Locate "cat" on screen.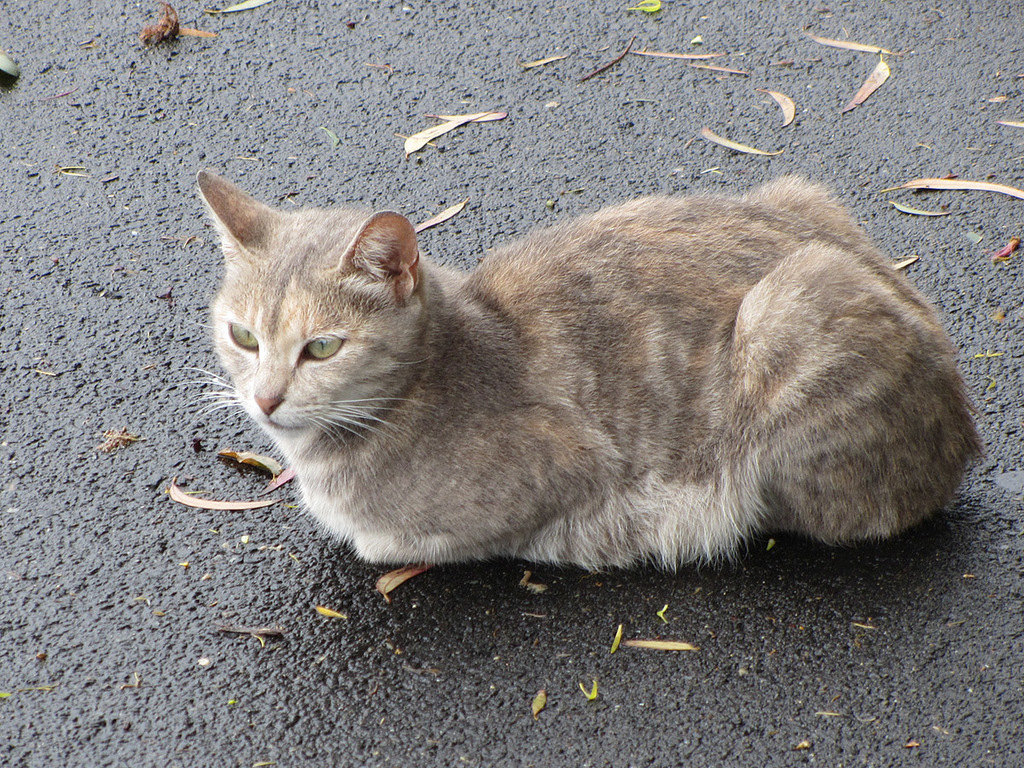
On screen at Rect(156, 171, 990, 581).
